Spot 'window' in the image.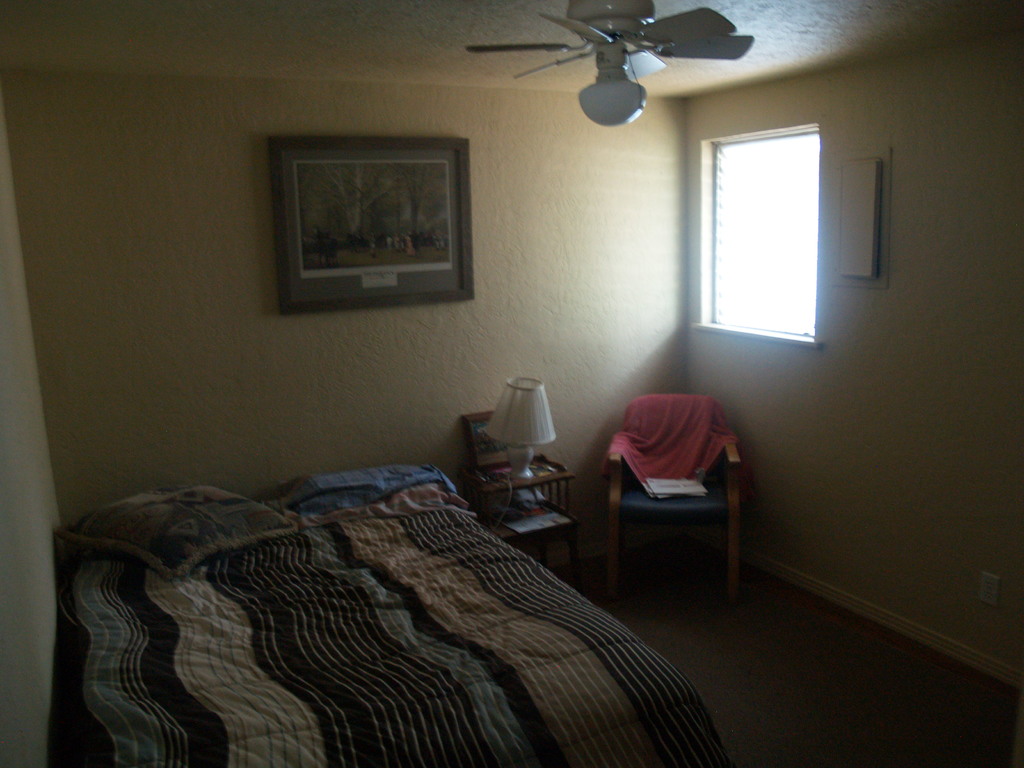
'window' found at x1=702, y1=96, x2=839, y2=364.
